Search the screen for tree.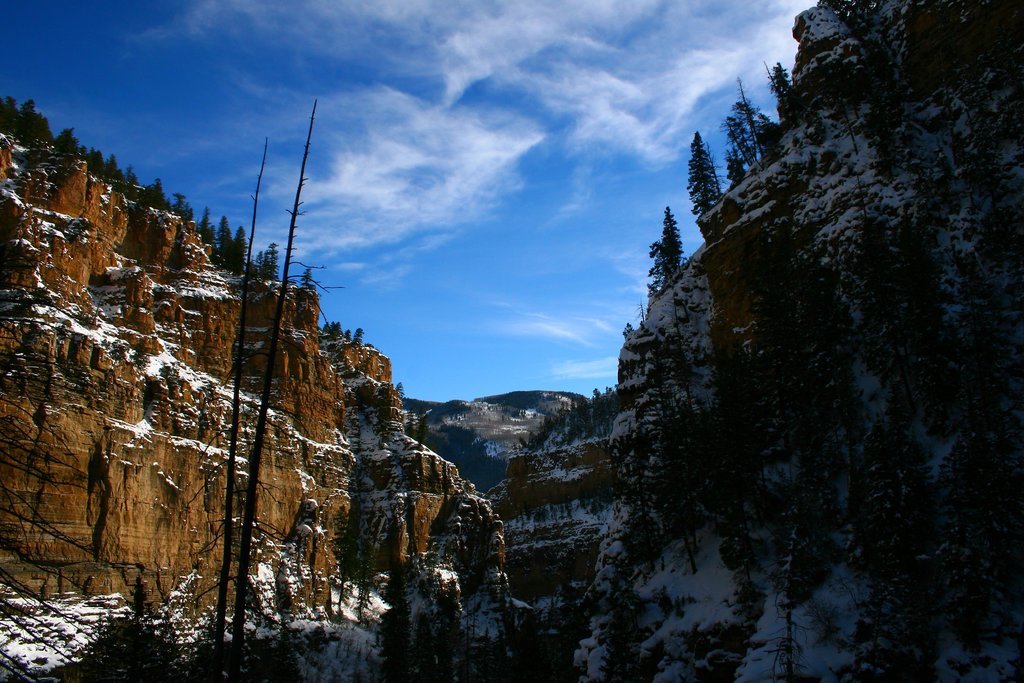
Found at [767,47,799,123].
